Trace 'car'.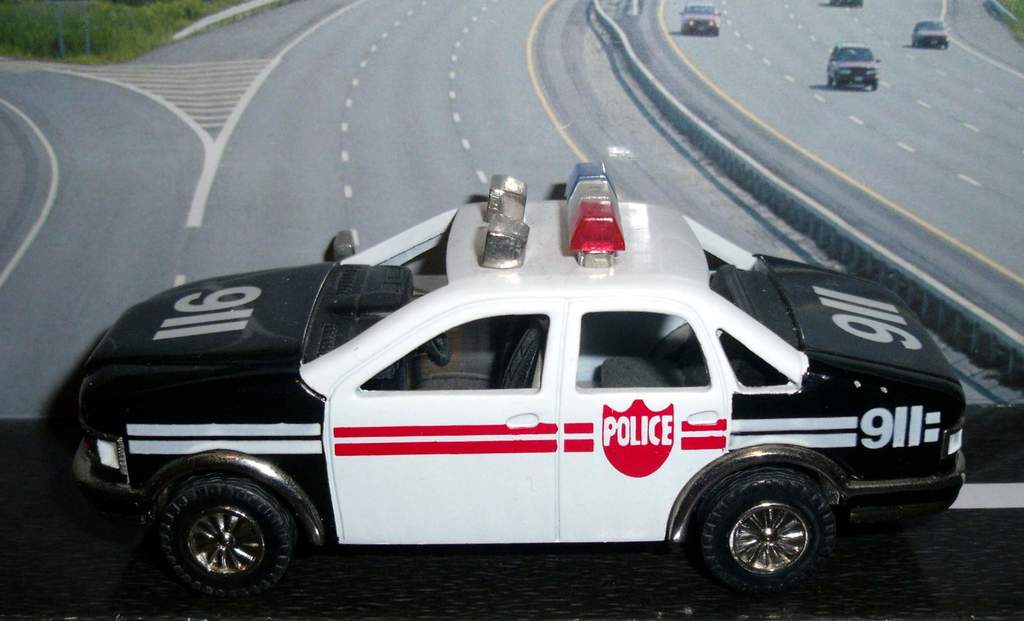
Traced to pyautogui.locateOnScreen(912, 17, 952, 49).
